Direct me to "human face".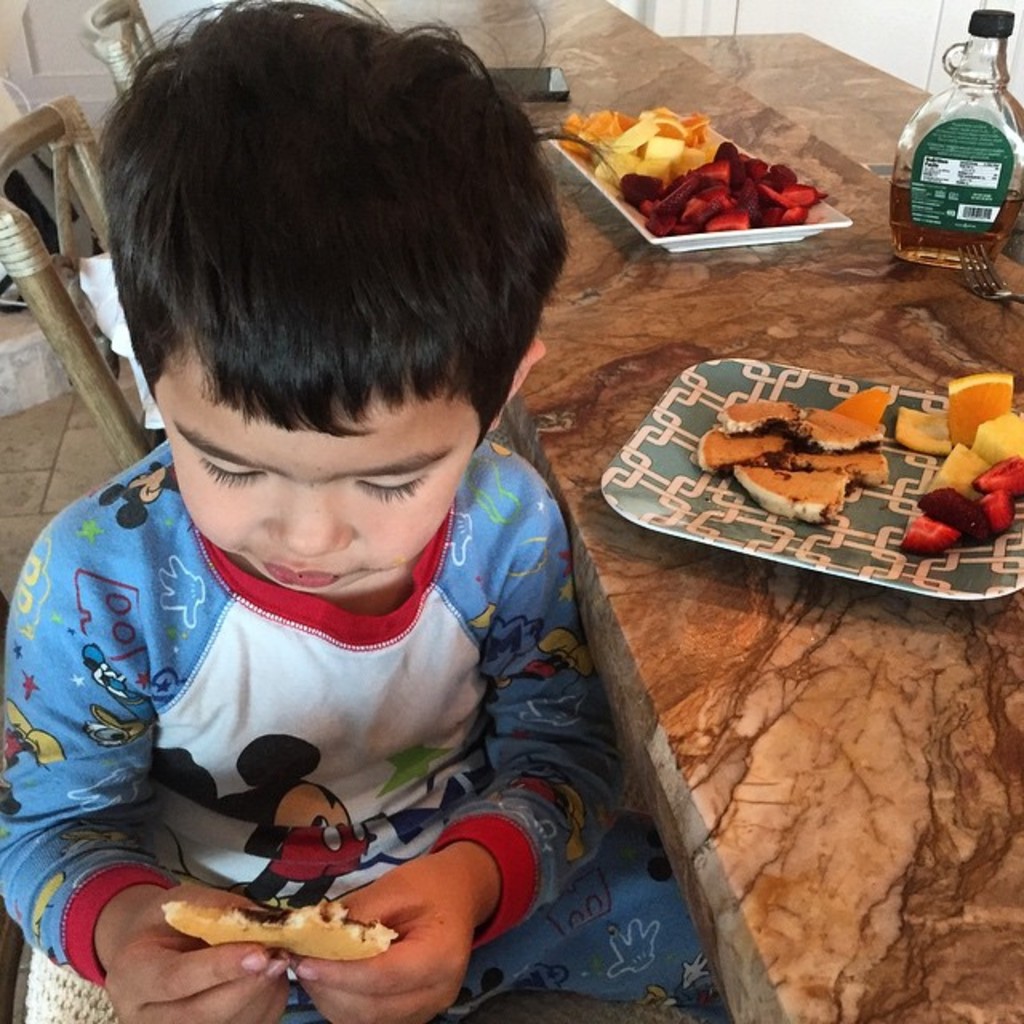
Direction: bbox=(149, 339, 483, 594).
